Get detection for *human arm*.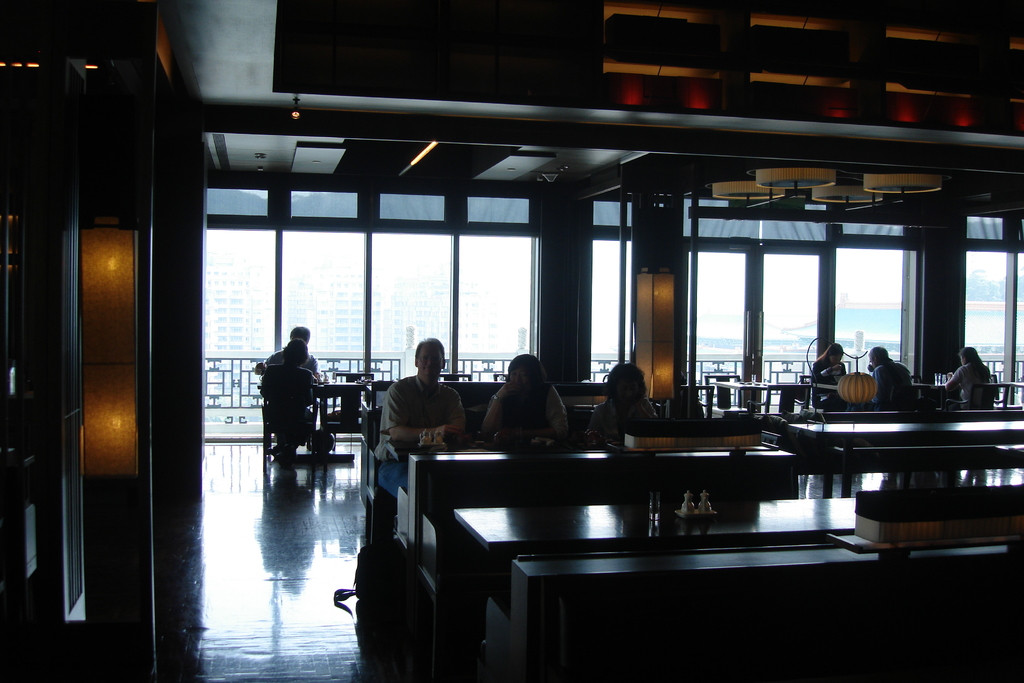
Detection: <region>943, 365, 962, 391</region>.
